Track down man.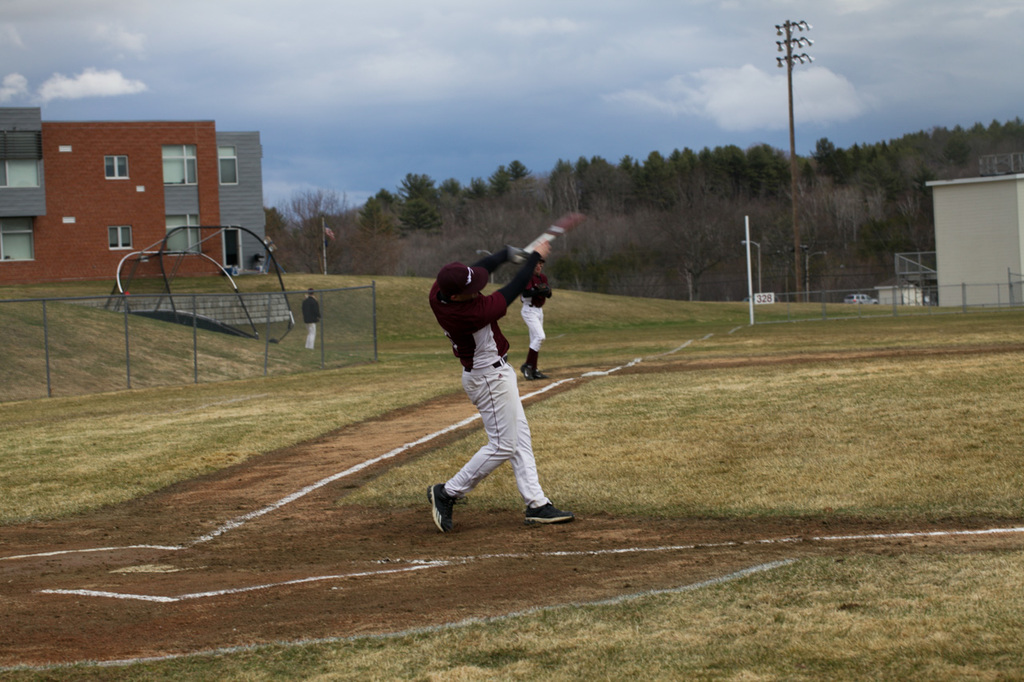
Tracked to Rect(412, 172, 570, 532).
